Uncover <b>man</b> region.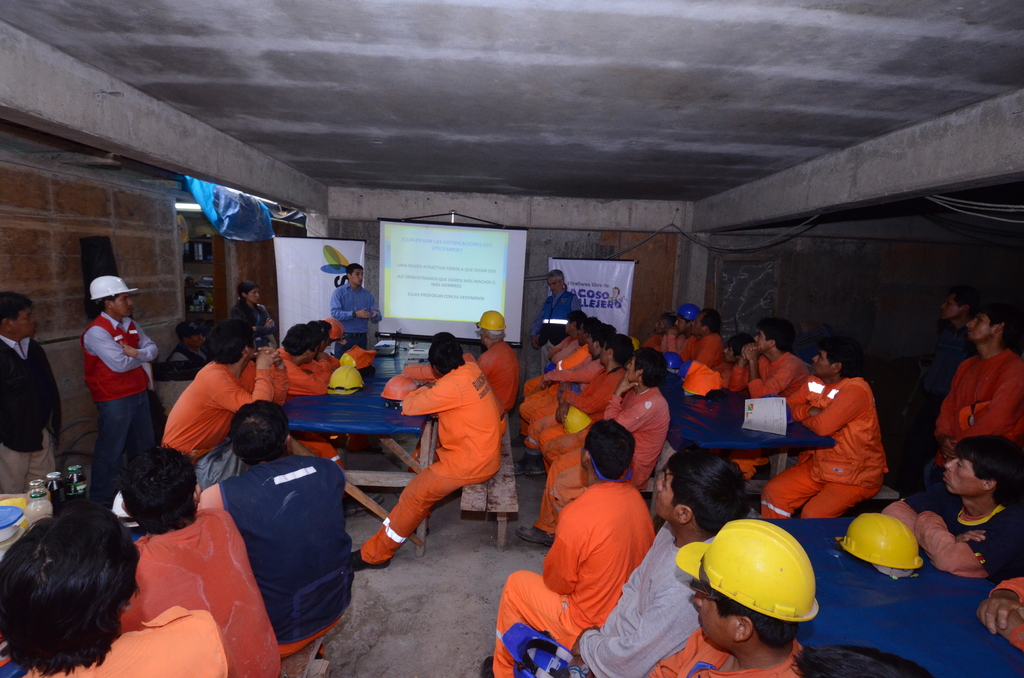
Uncovered: x1=640 y1=521 x2=816 y2=677.
